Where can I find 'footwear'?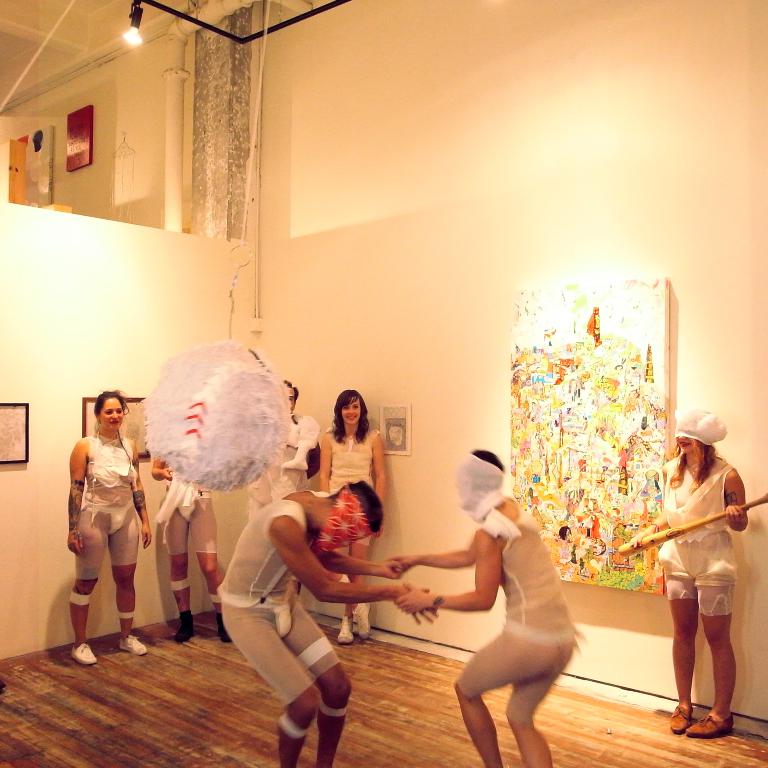
You can find it at <bbox>67, 638, 103, 671</bbox>.
